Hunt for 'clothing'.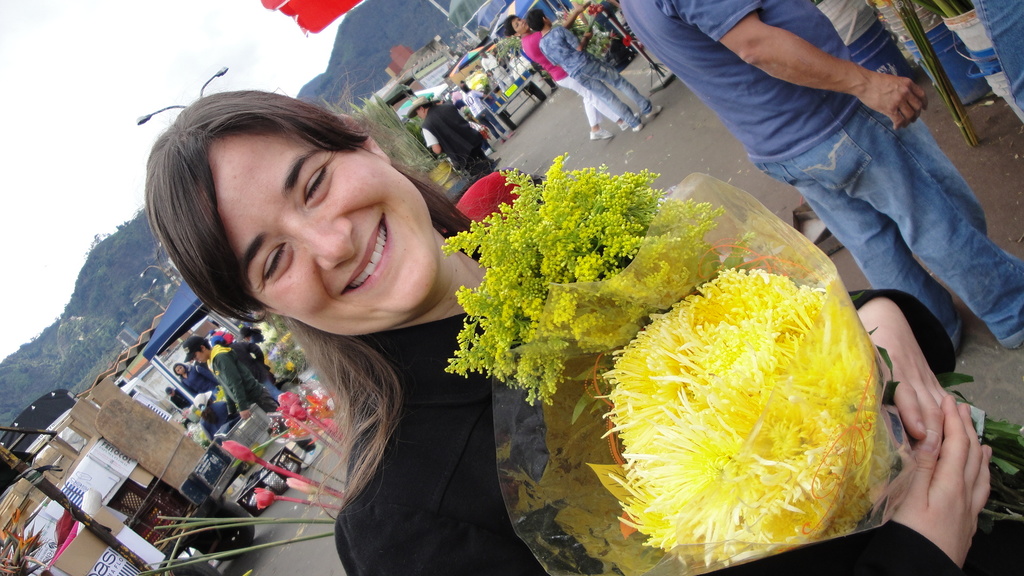
Hunted down at detection(419, 102, 491, 184).
